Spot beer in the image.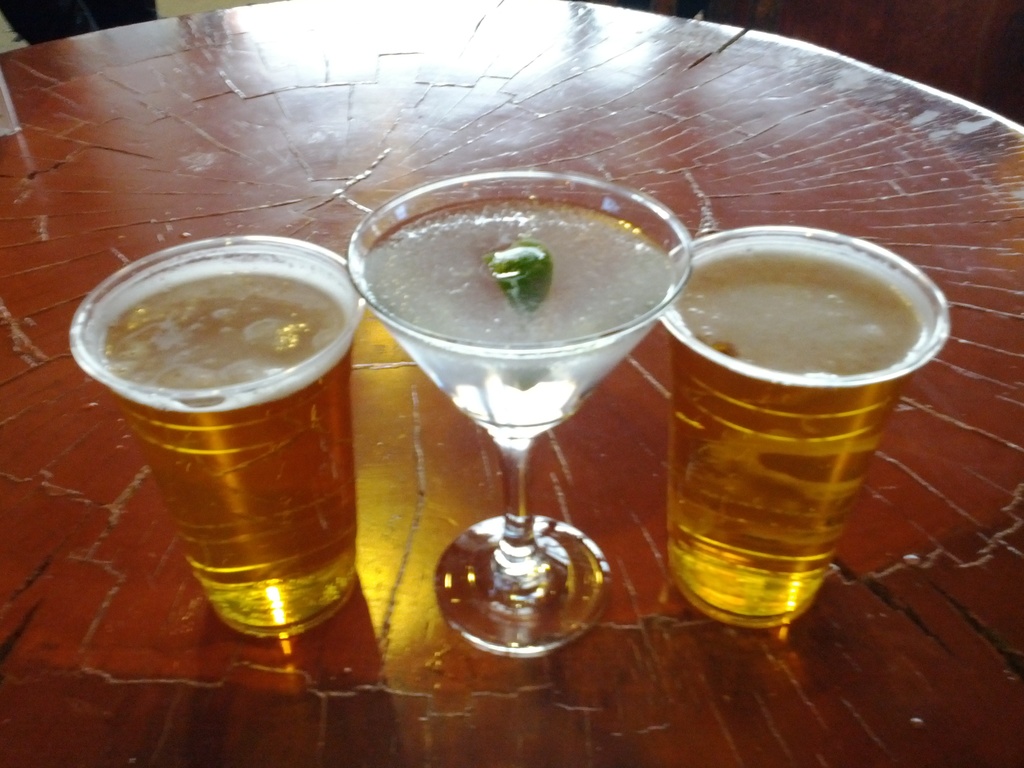
beer found at bbox(84, 260, 360, 628).
